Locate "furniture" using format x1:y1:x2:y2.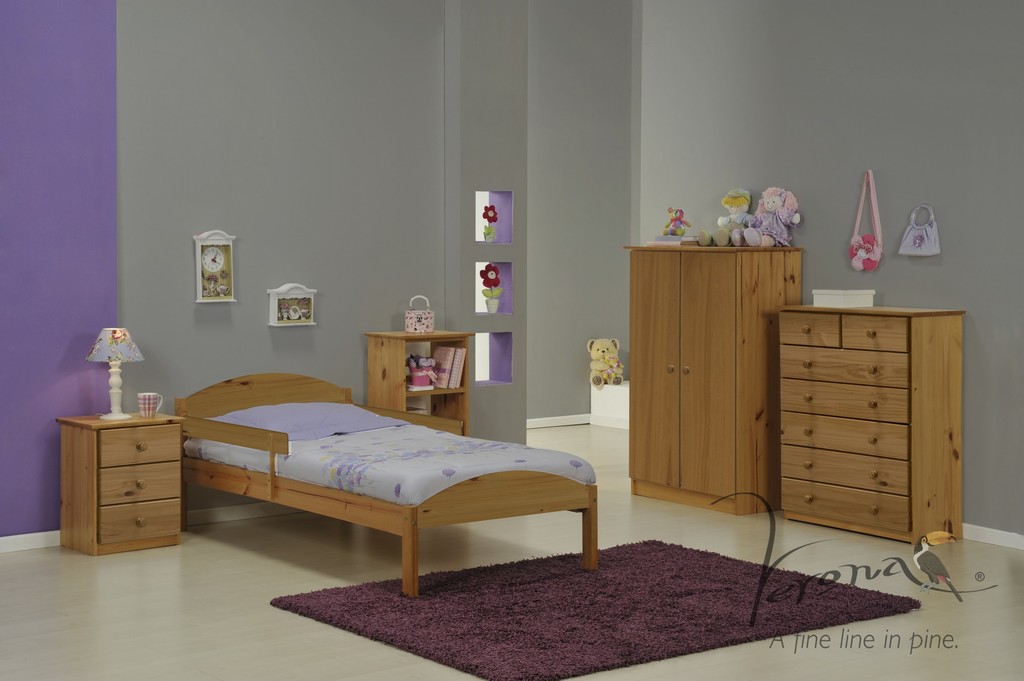
779:307:969:543.
